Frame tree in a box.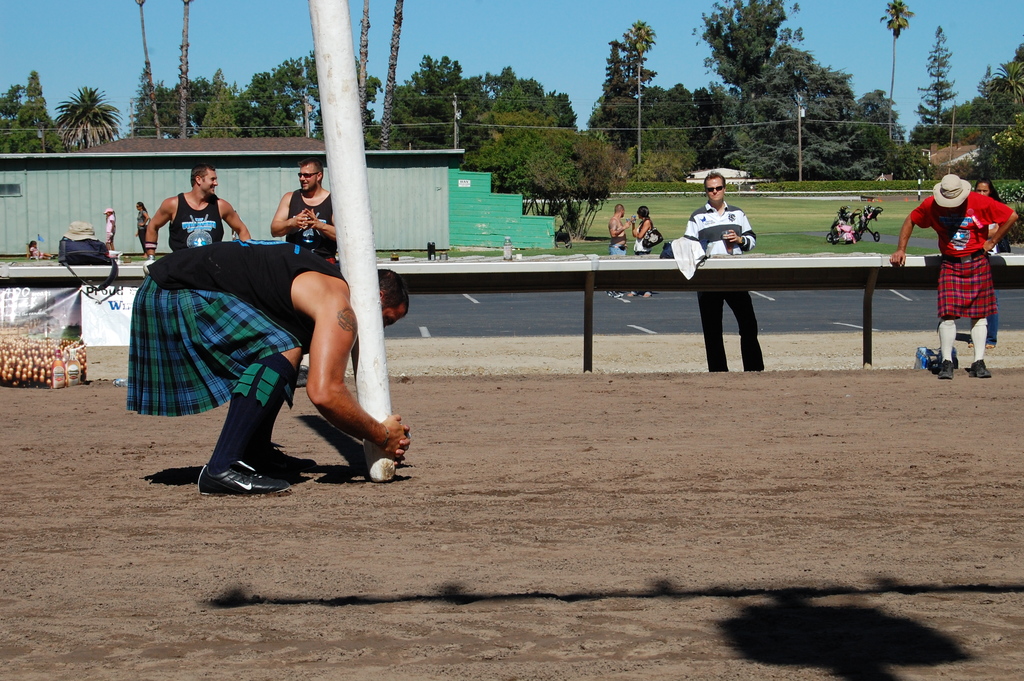
[x1=879, y1=0, x2=911, y2=145].
